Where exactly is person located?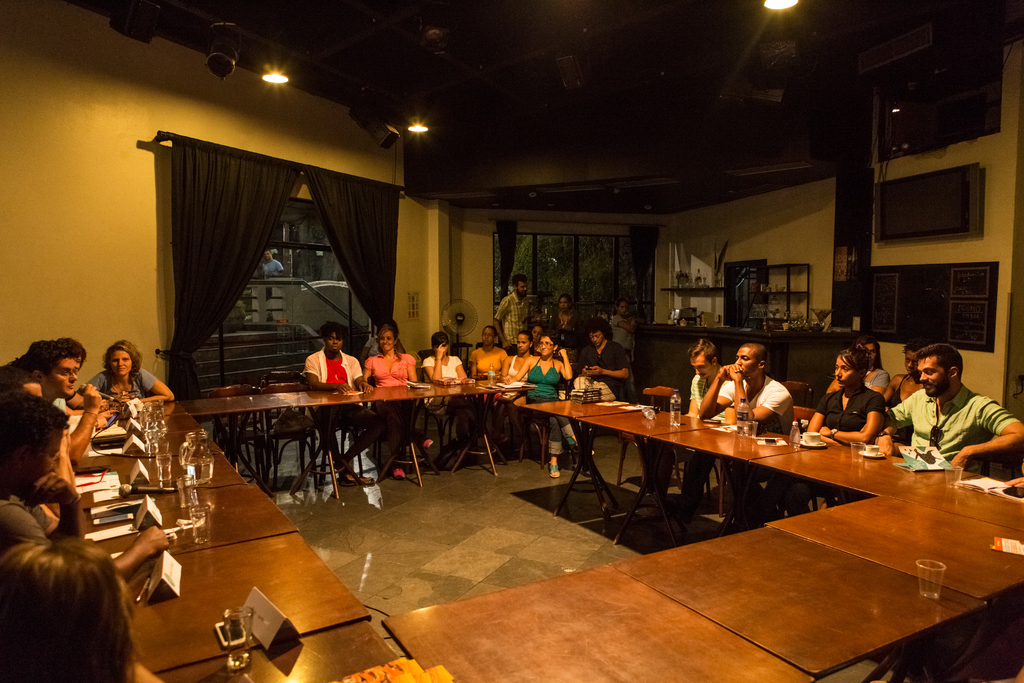
Its bounding box is 544, 293, 585, 344.
